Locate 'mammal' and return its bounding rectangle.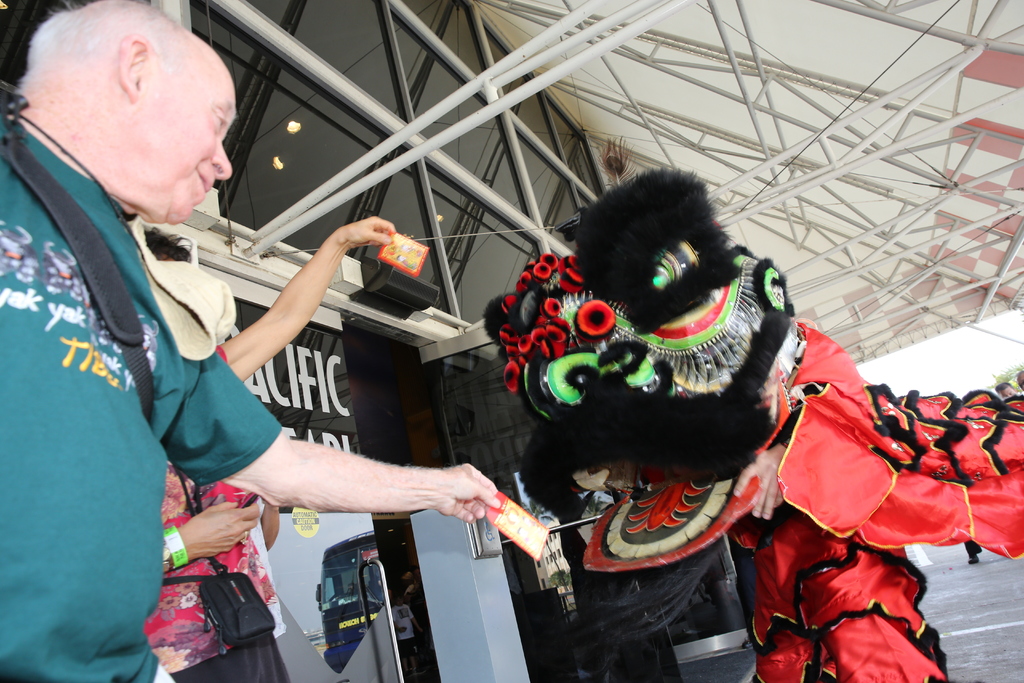
Rect(479, 159, 1023, 682).
